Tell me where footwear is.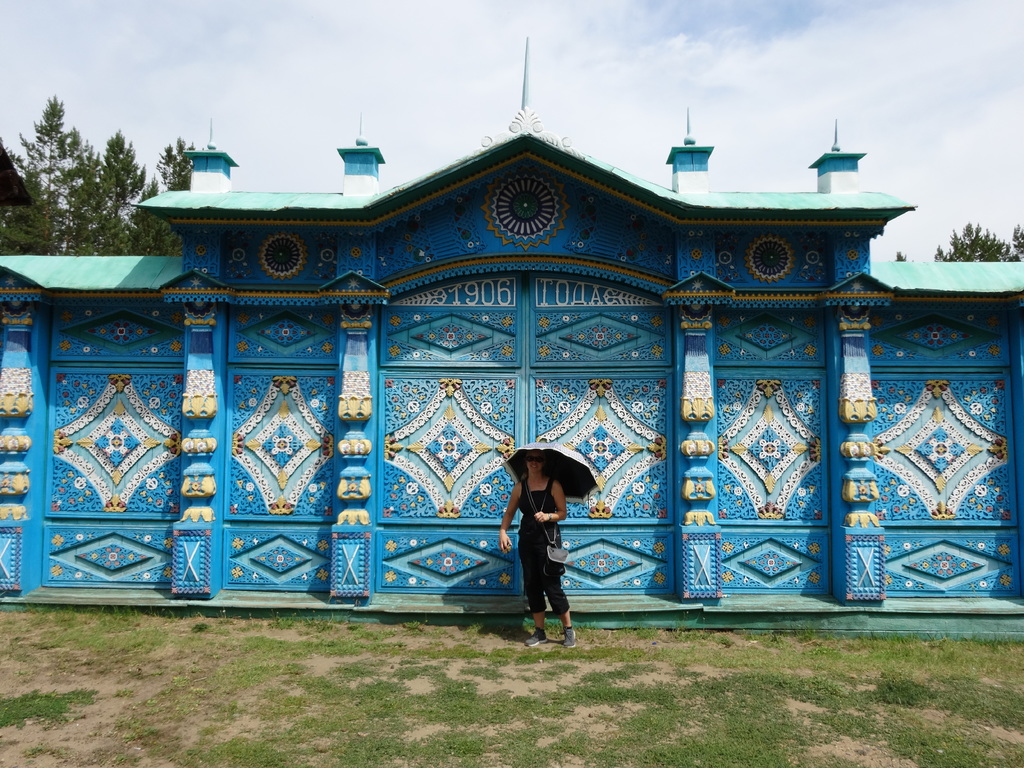
footwear is at 524 628 547 644.
